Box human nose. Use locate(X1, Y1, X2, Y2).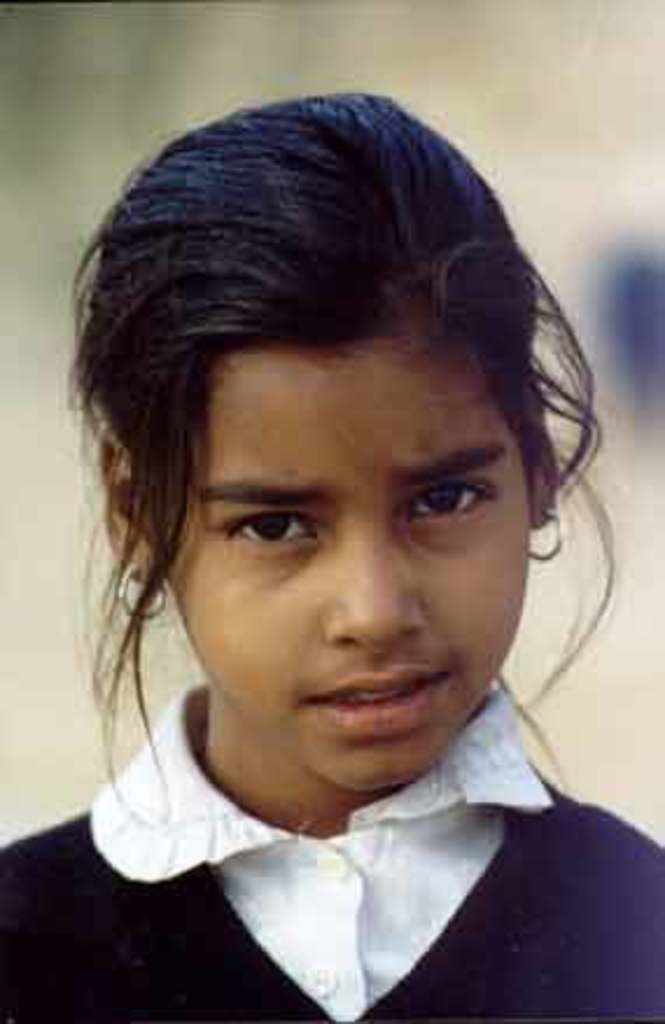
locate(313, 518, 427, 651).
